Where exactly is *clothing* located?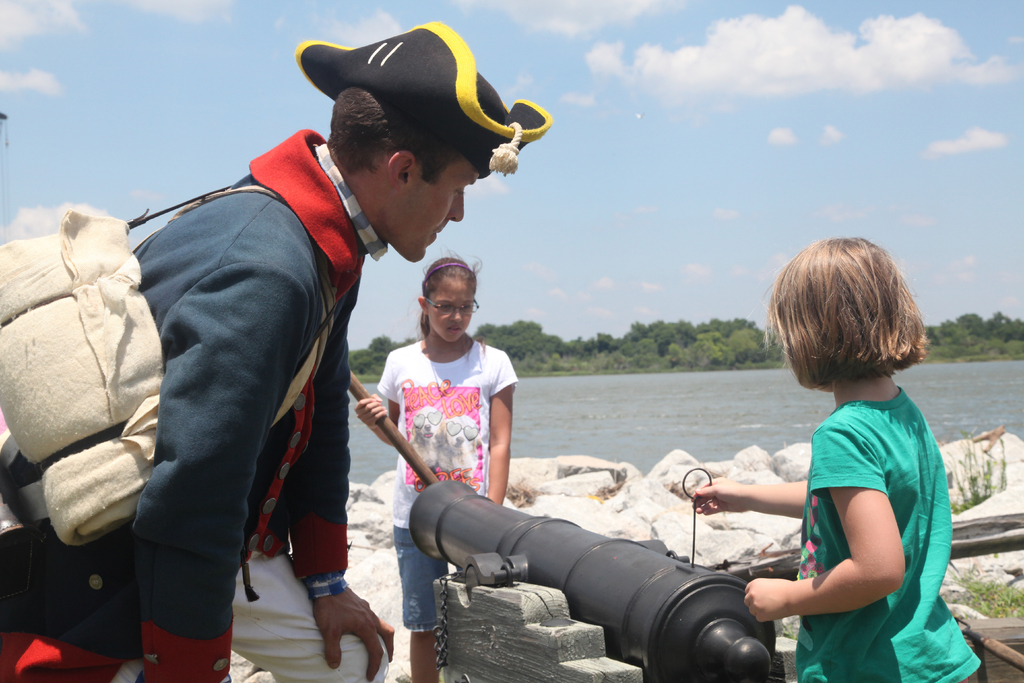
Its bounding box is [783,381,995,682].
